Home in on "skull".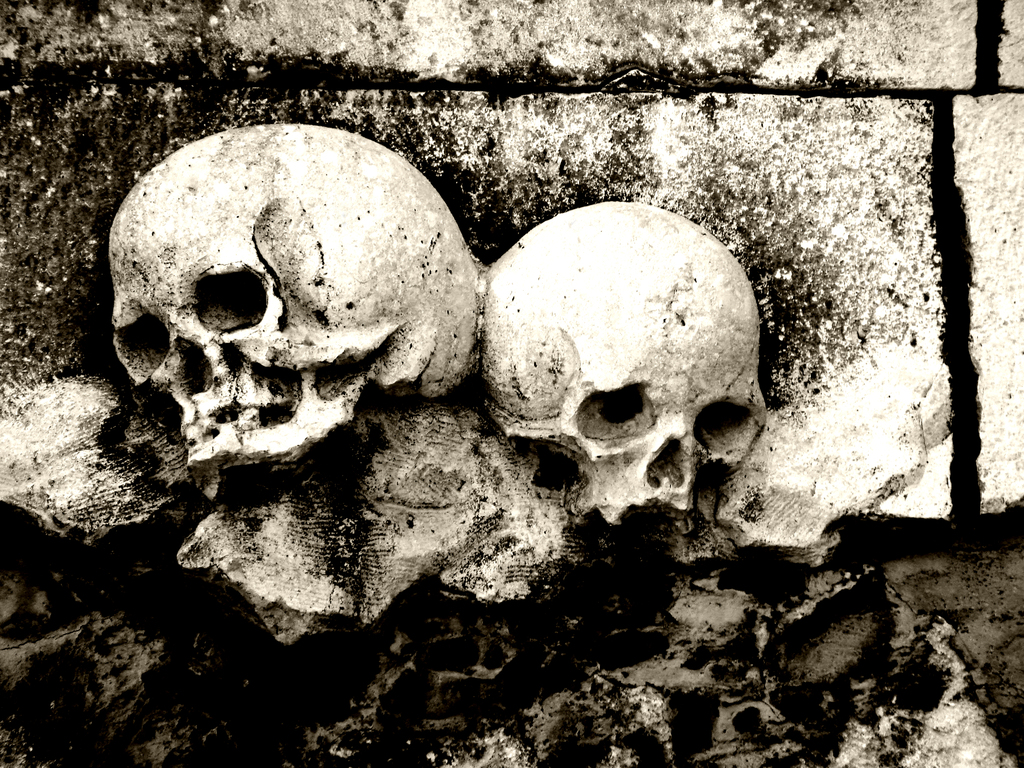
Homed in at region(477, 198, 769, 528).
